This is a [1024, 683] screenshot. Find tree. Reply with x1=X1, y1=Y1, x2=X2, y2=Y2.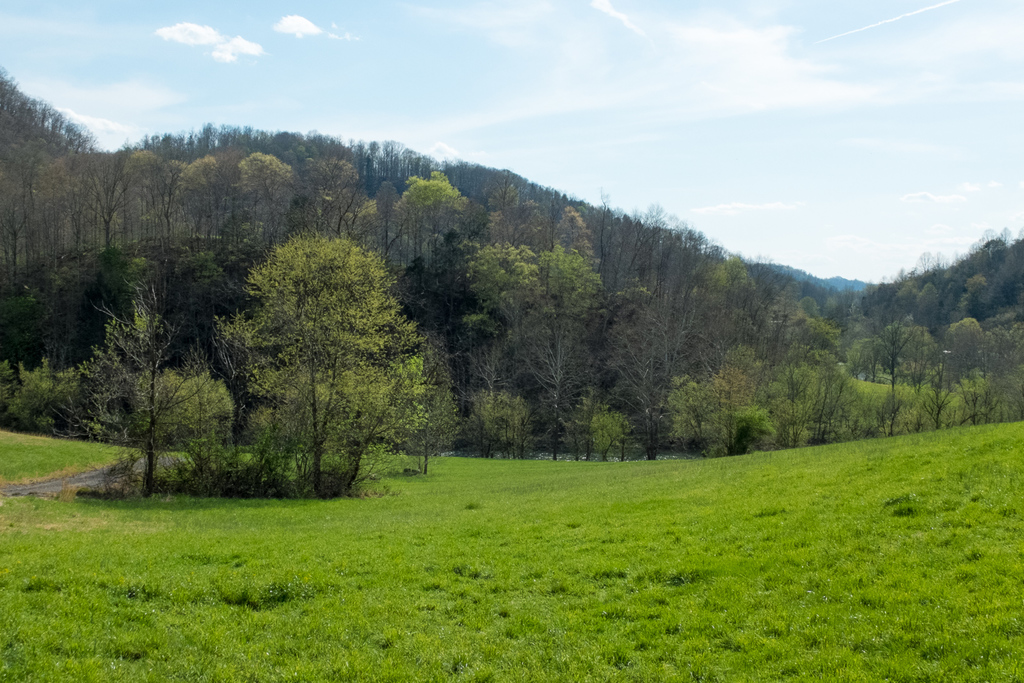
x1=583, y1=316, x2=668, y2=465.
